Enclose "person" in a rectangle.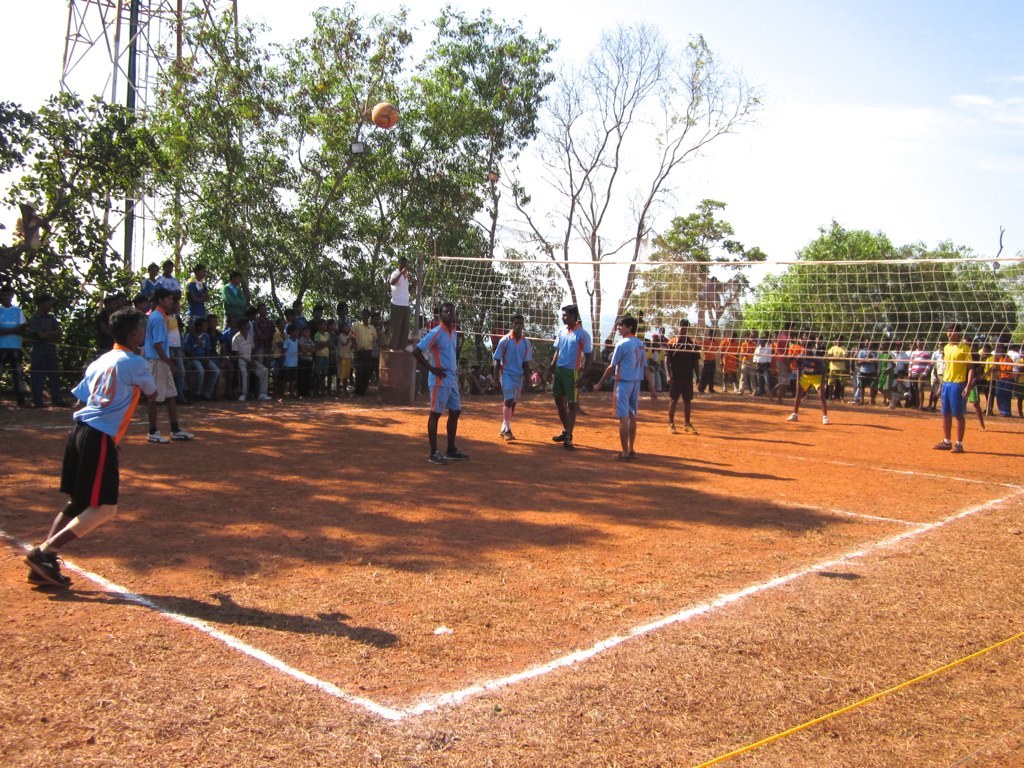
Rect(166, 298, 190, 395).
